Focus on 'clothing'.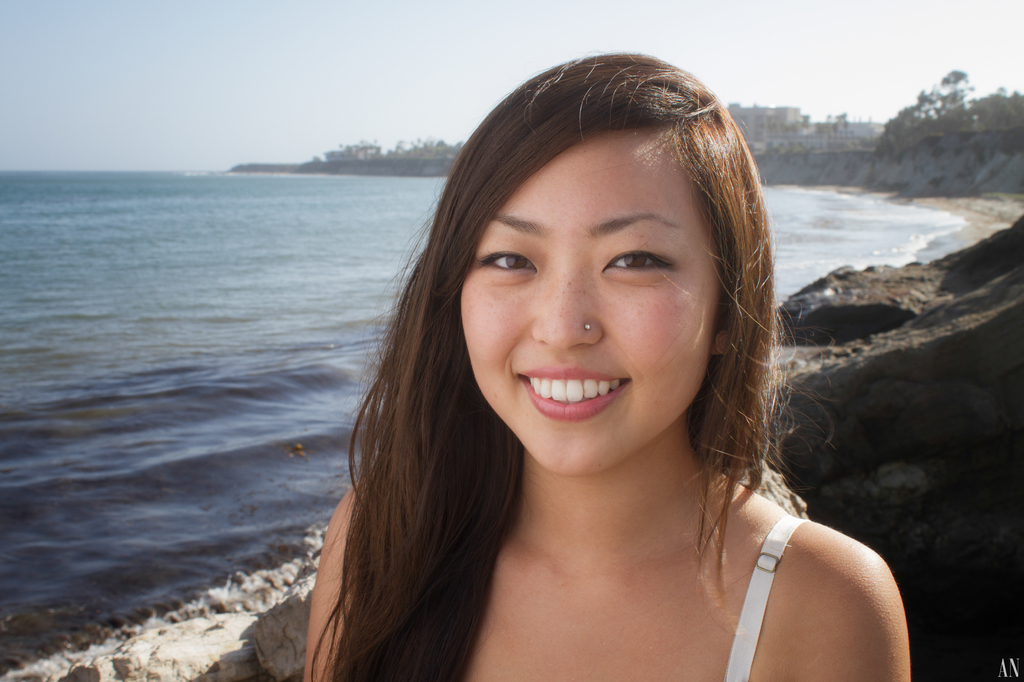
Focused at bbox=[726, 513, 807, 681].
